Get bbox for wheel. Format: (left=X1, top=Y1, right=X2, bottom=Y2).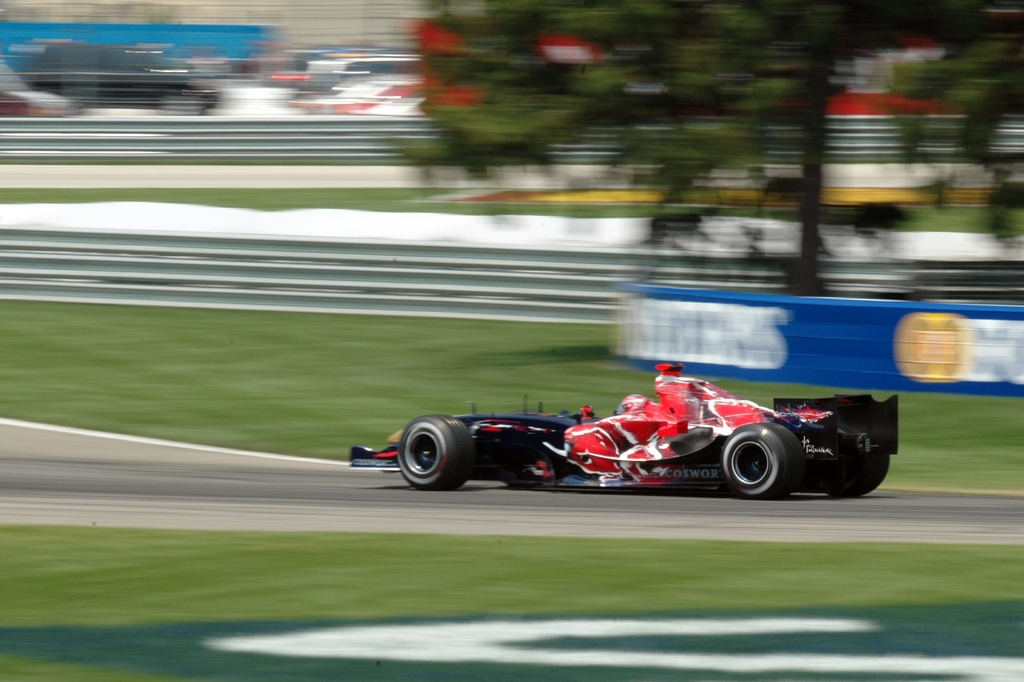
(left=828, top=452, right=892, bottom=492).
